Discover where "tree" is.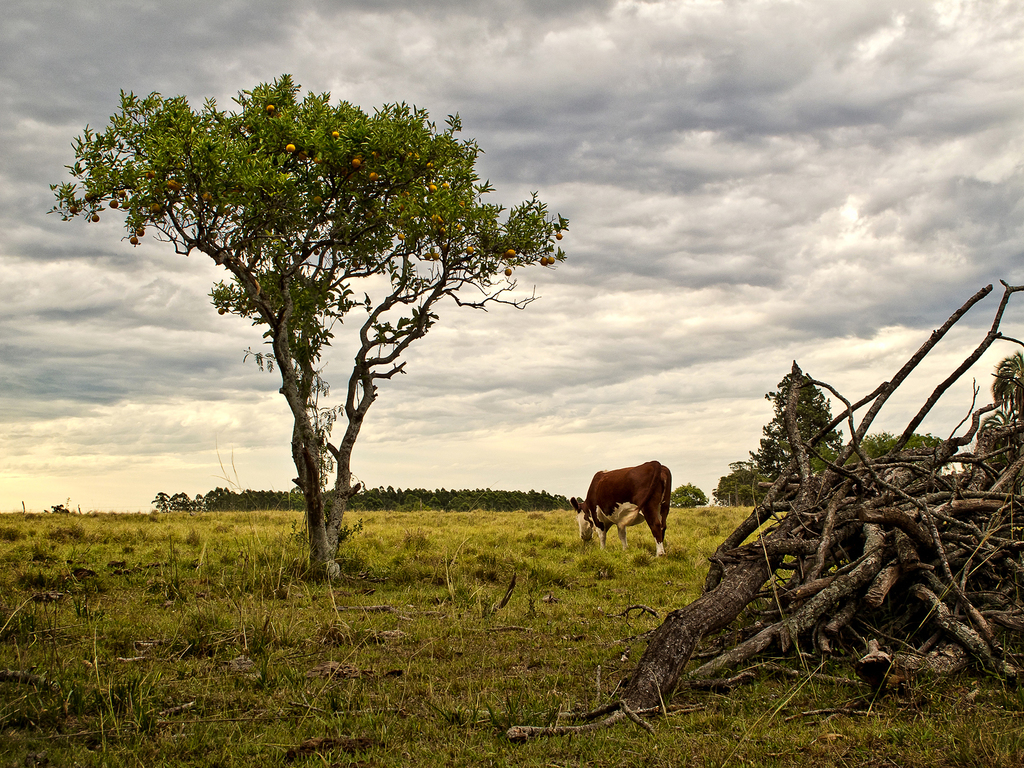
Discovered at region(666, 482, 706, 504).
